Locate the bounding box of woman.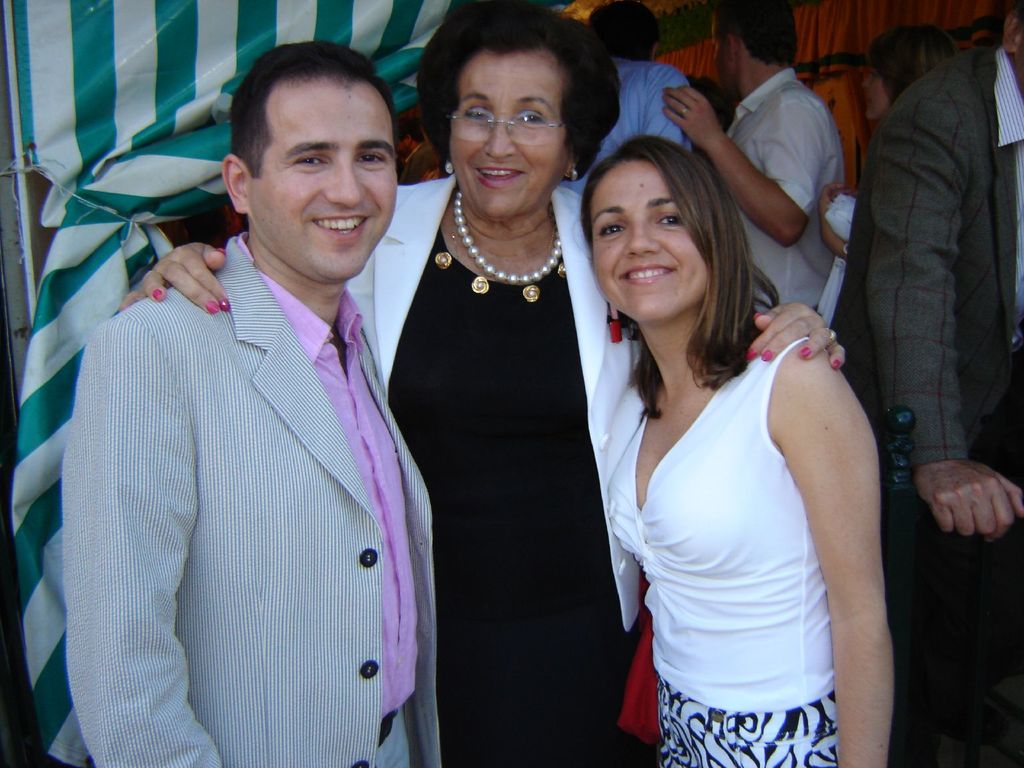
Bounding box: select_region(813, 22, 954, 408).
